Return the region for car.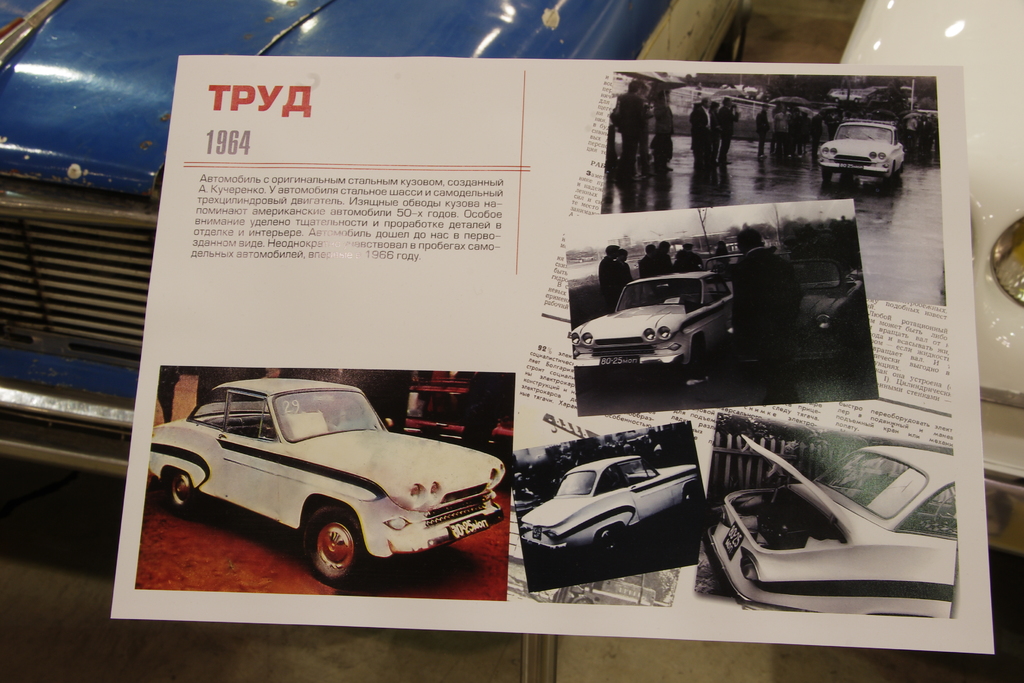
703 429 957 605.
